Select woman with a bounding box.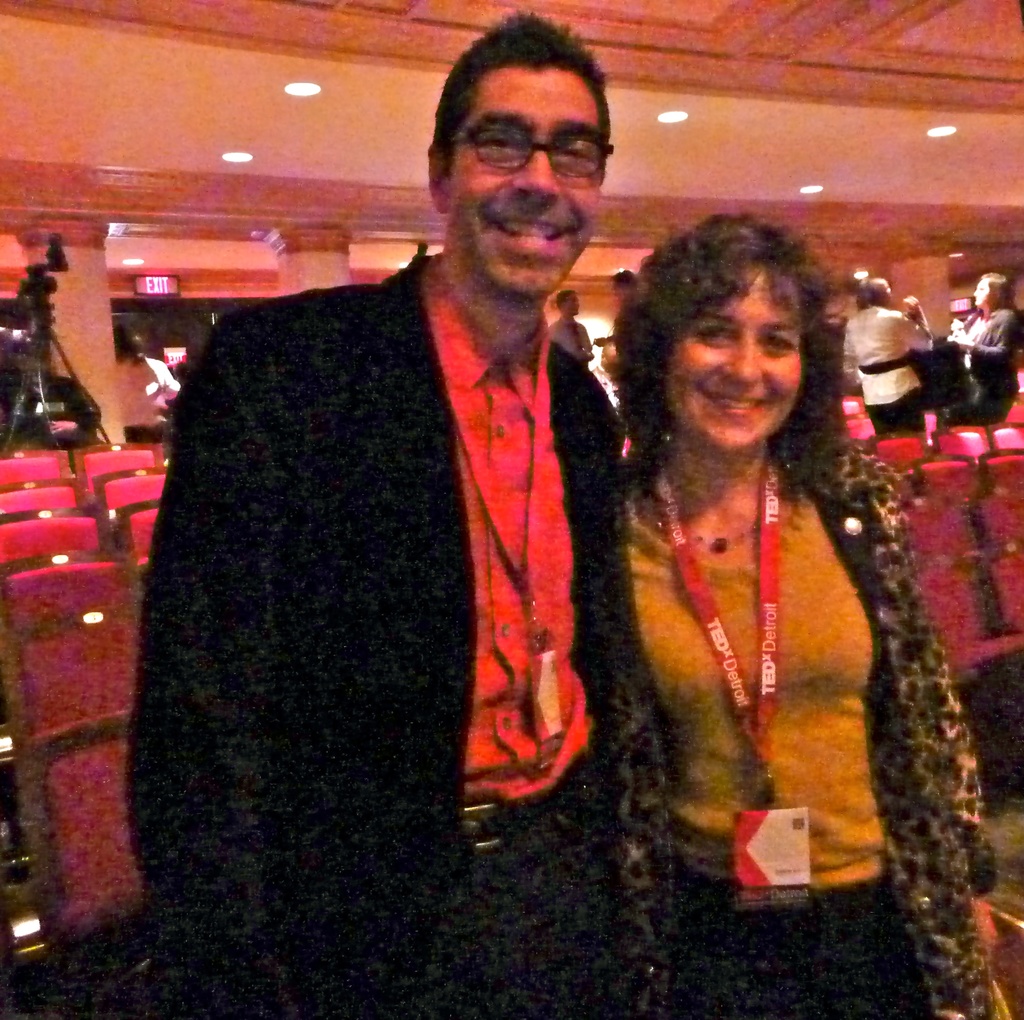
rect(563, 215, 909, 934).
